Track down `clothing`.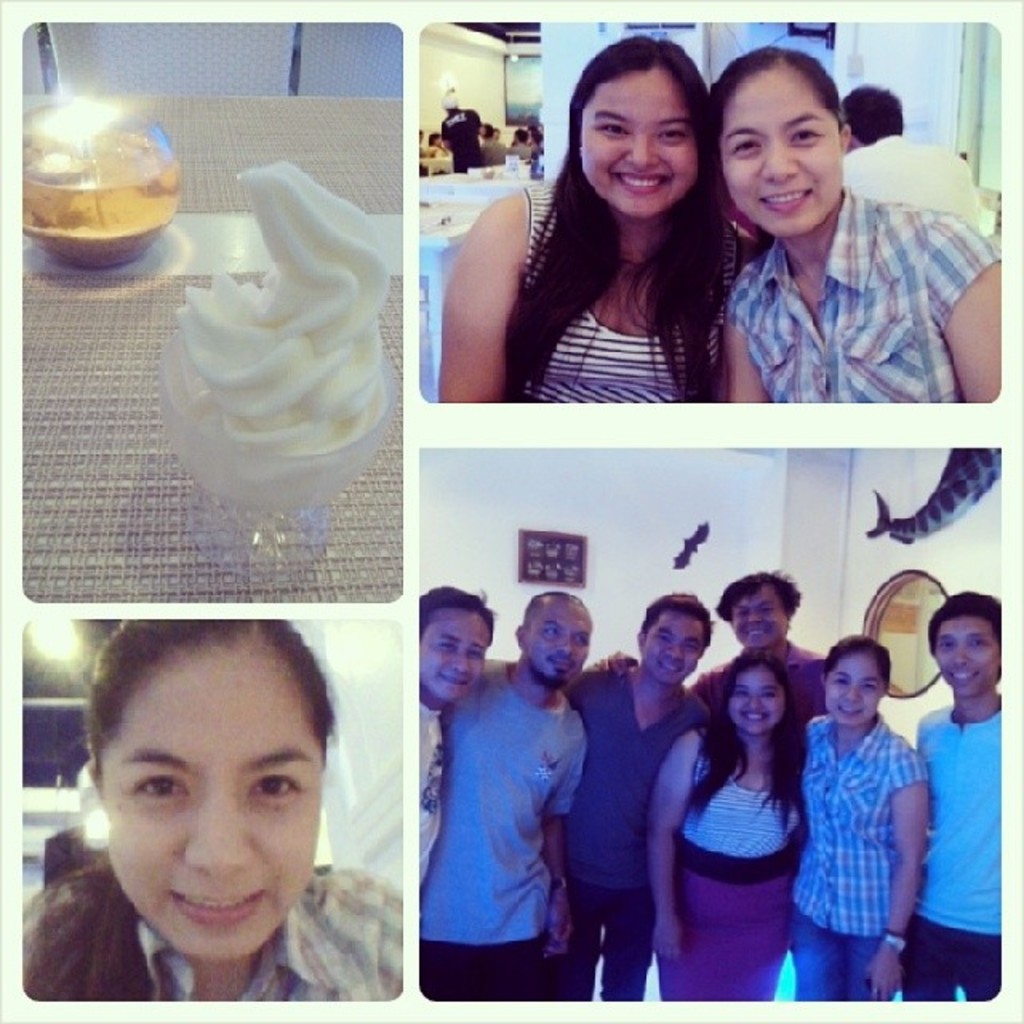
Tracked to l=898, t=691, r=1010, b=1006.
